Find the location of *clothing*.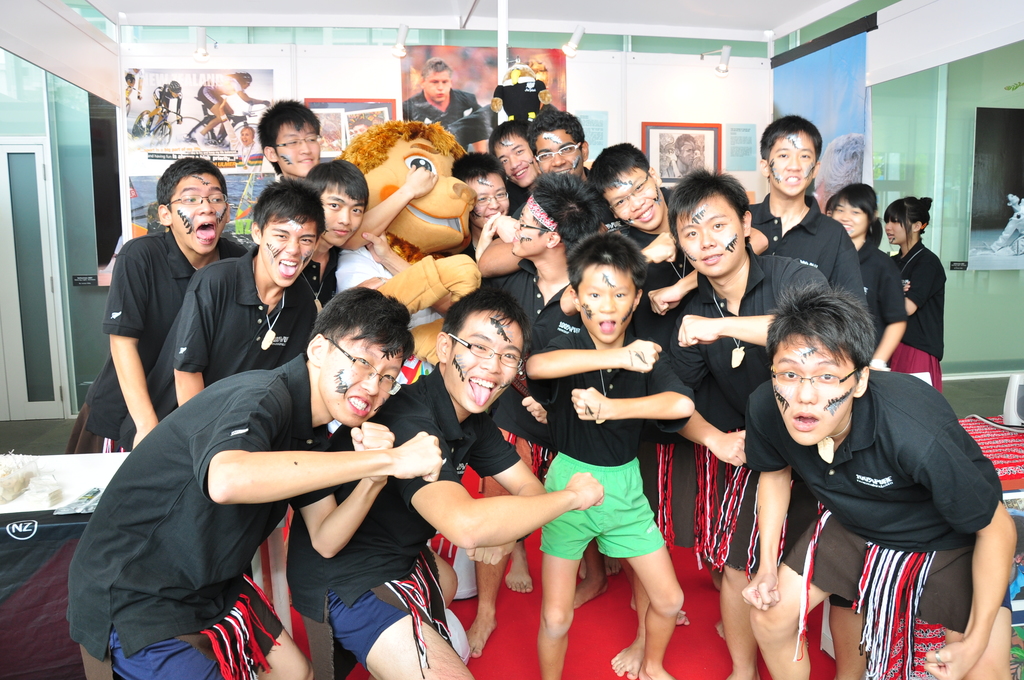
Location: bbox(68, 348, 334, 679).
